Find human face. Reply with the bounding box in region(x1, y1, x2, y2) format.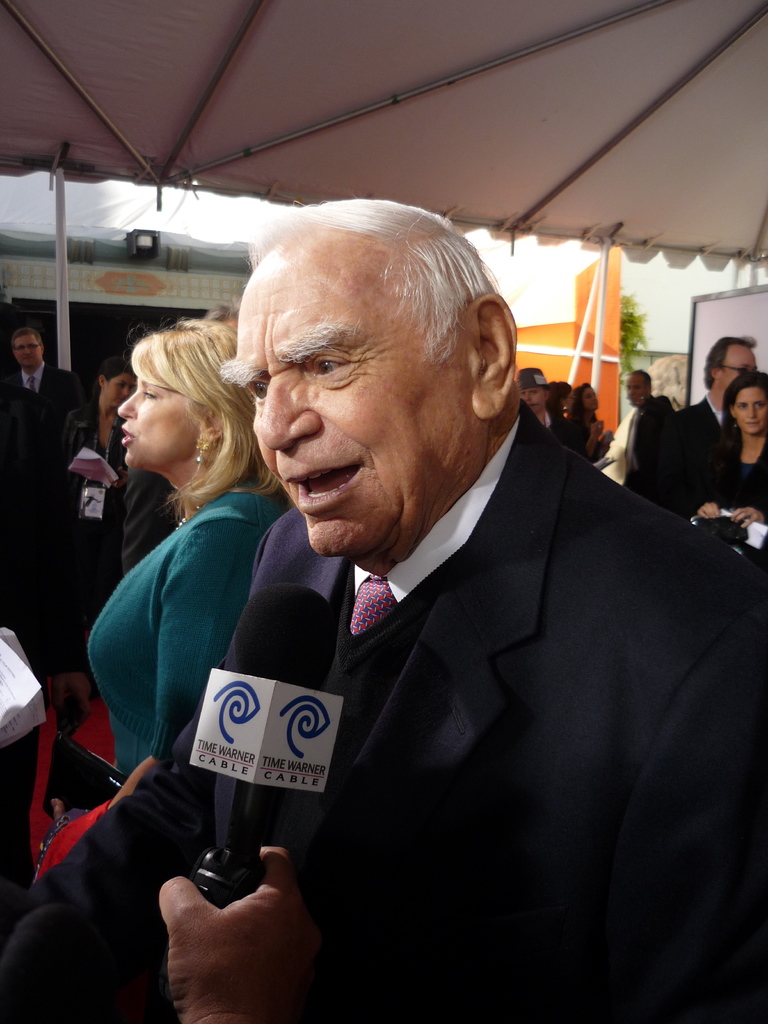
region(732, 383, 765, 428).
